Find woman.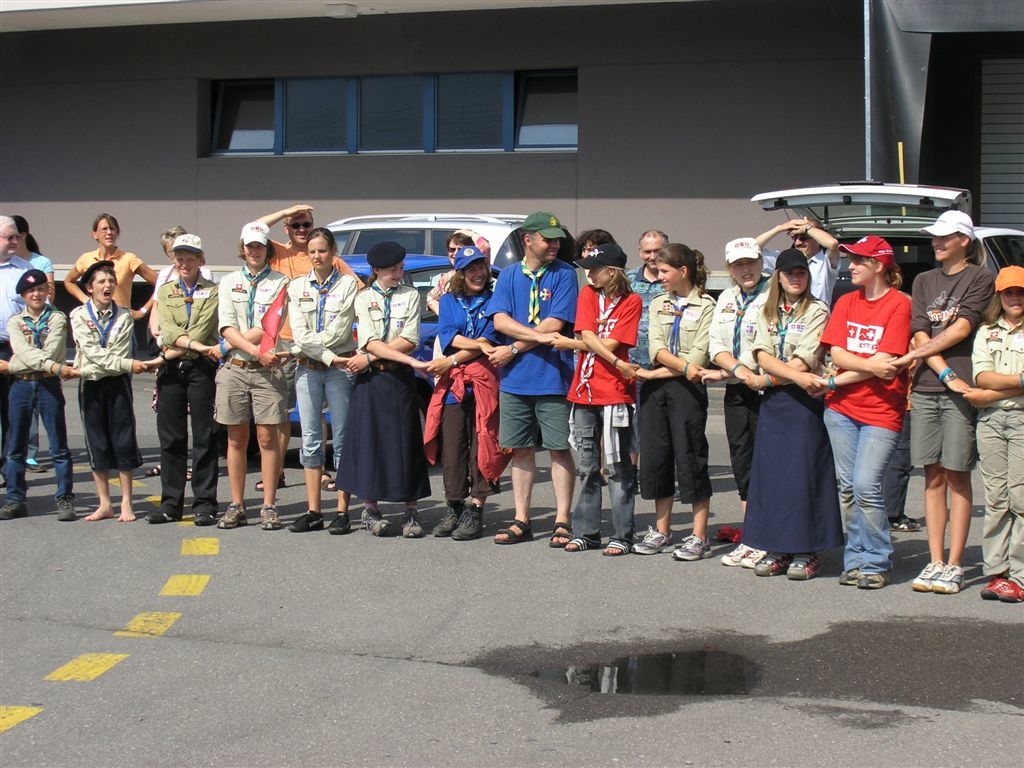
{"left": 20, "top": 218, "right": 51, "bottom": 474}.
